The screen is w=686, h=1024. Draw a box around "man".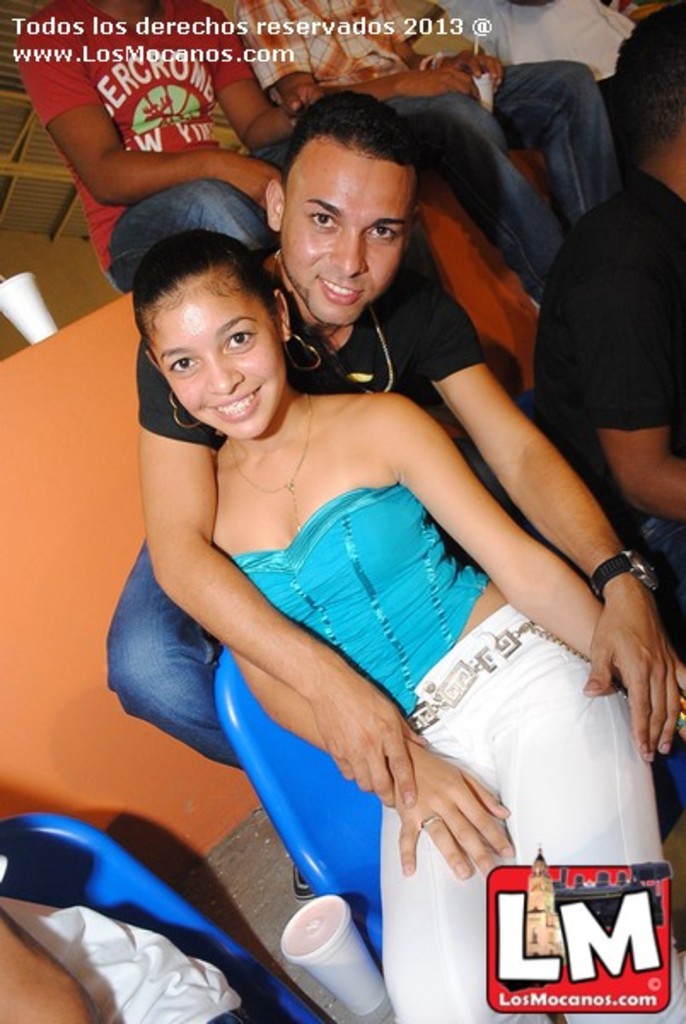
(x1=230, y1=0, x2=623, y2=304).
